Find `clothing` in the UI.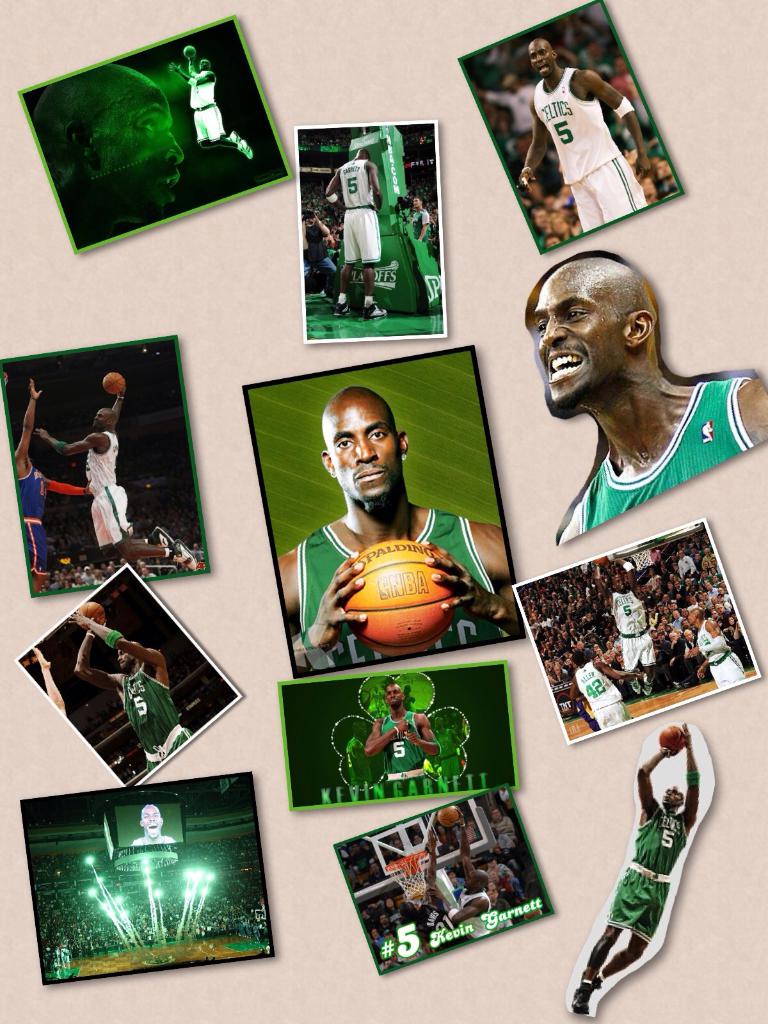
UI element at x1=337 y1=159 x2=384 y2=262.
